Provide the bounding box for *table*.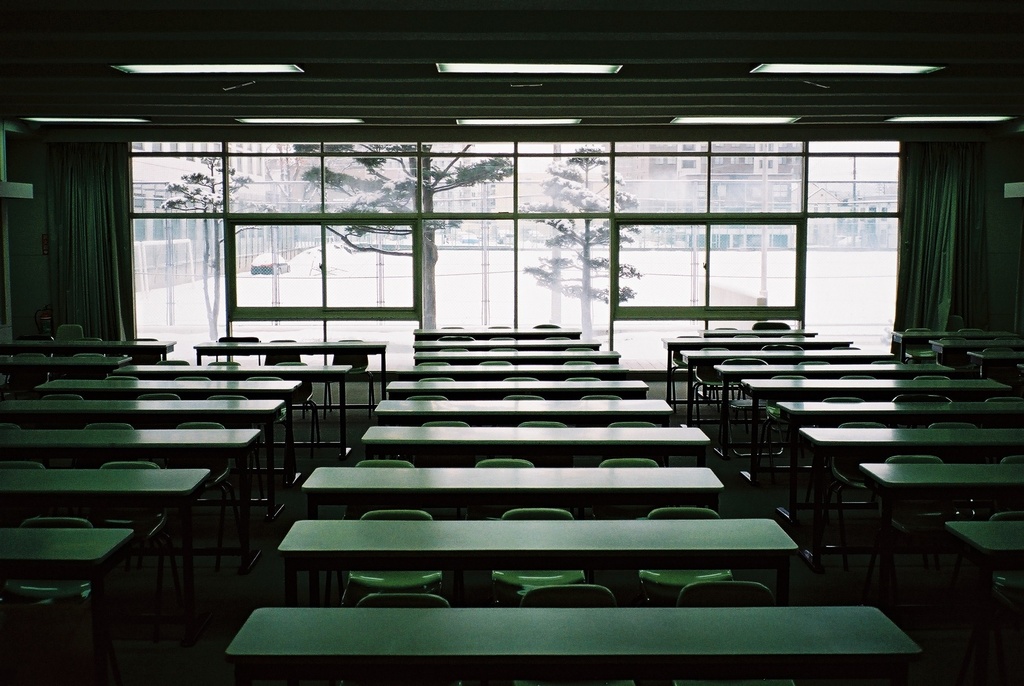
4,421,266,587.
